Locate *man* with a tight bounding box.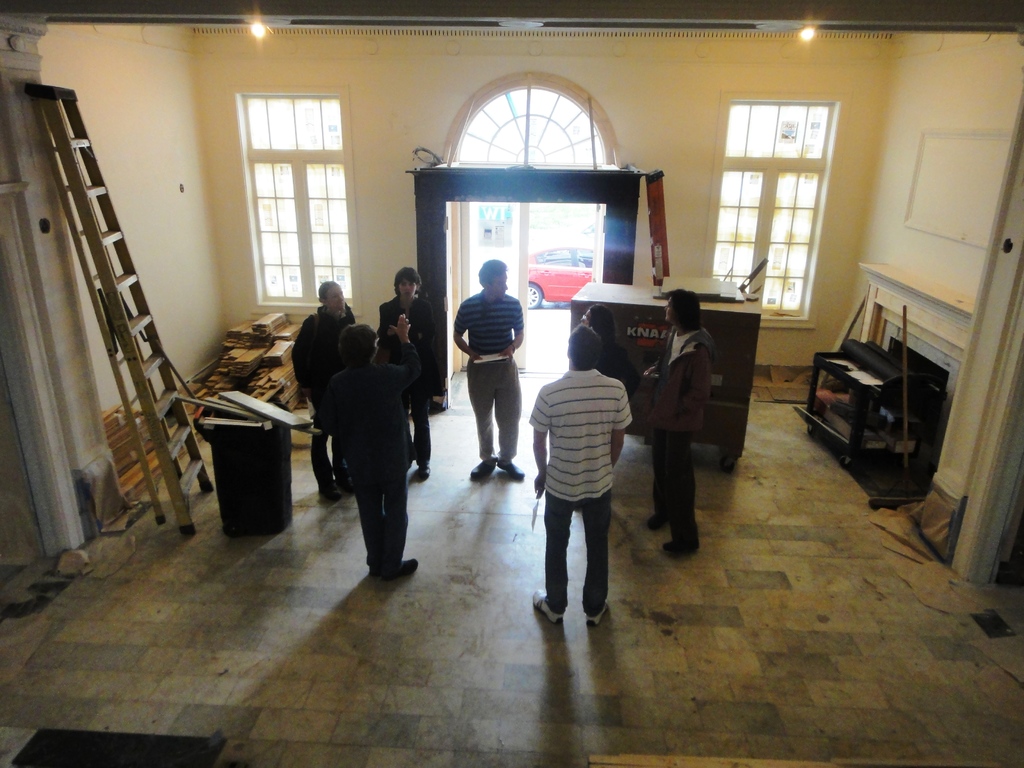
region(453, 258, 526, 483).
